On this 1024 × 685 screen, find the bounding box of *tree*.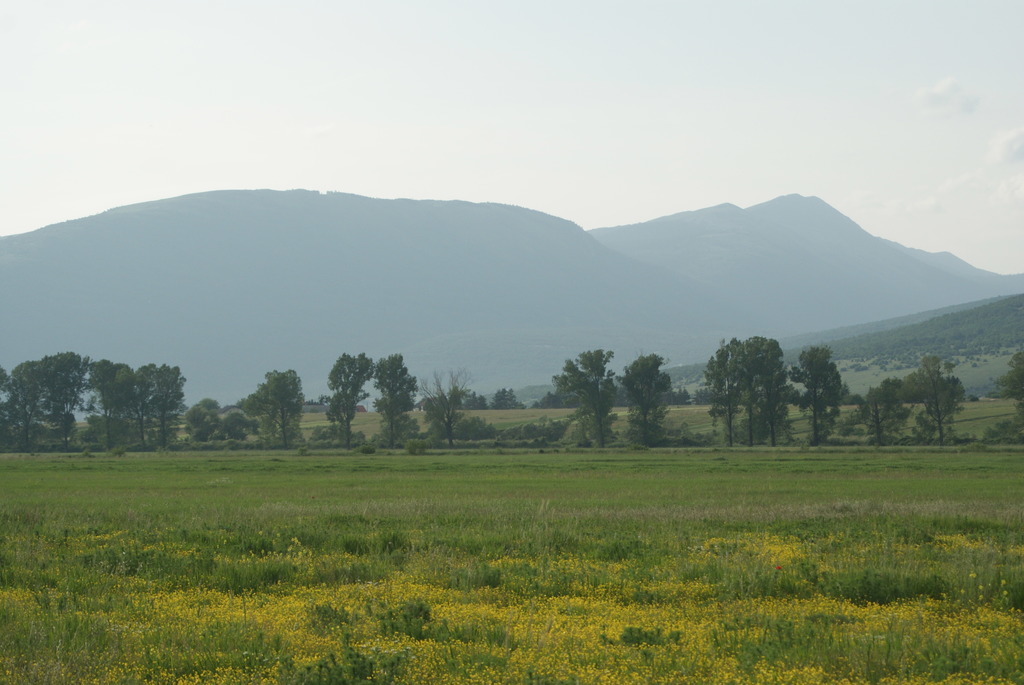
Bounding box: bbox(120, 365, 154, 457).
